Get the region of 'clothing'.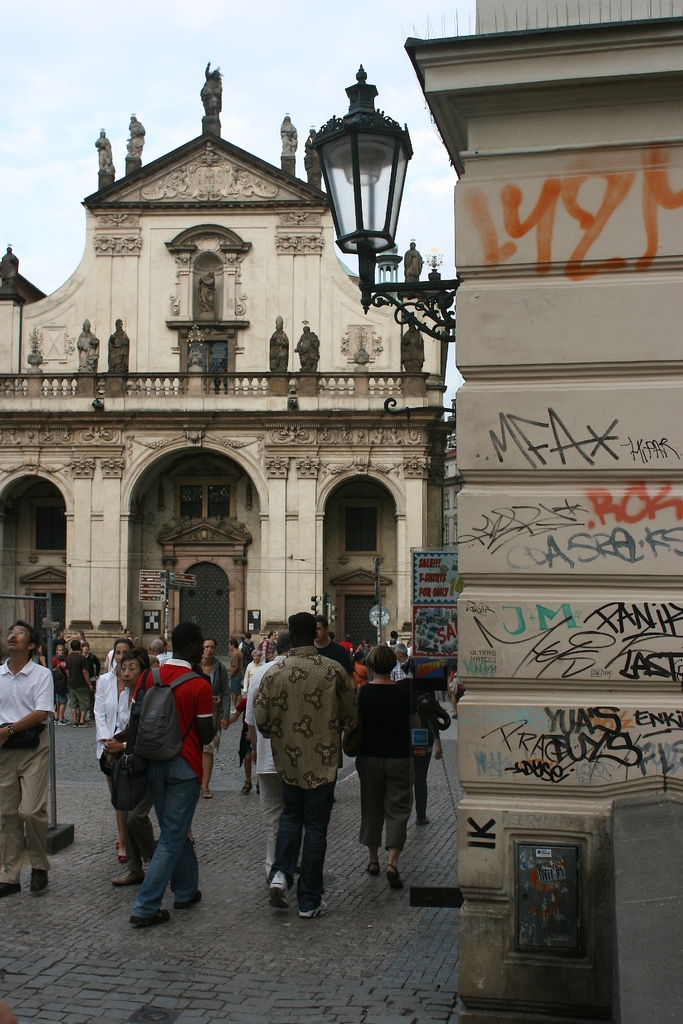
62,655,89,710.
